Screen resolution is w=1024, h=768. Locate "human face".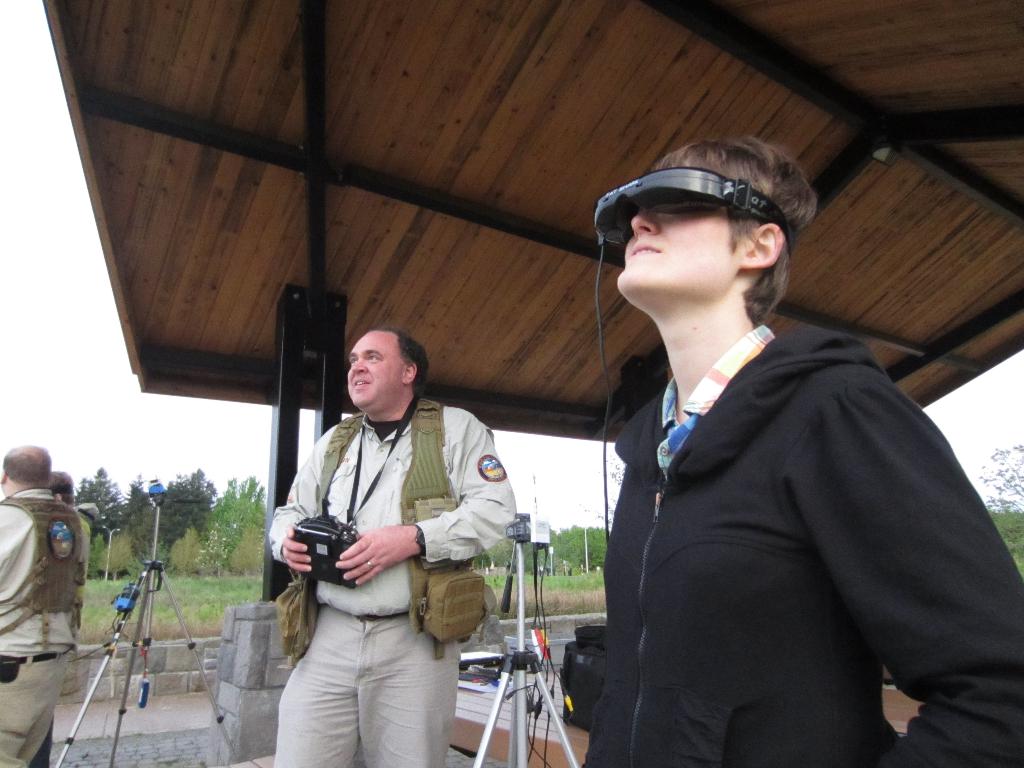
box(618, 200, 742, 312).
